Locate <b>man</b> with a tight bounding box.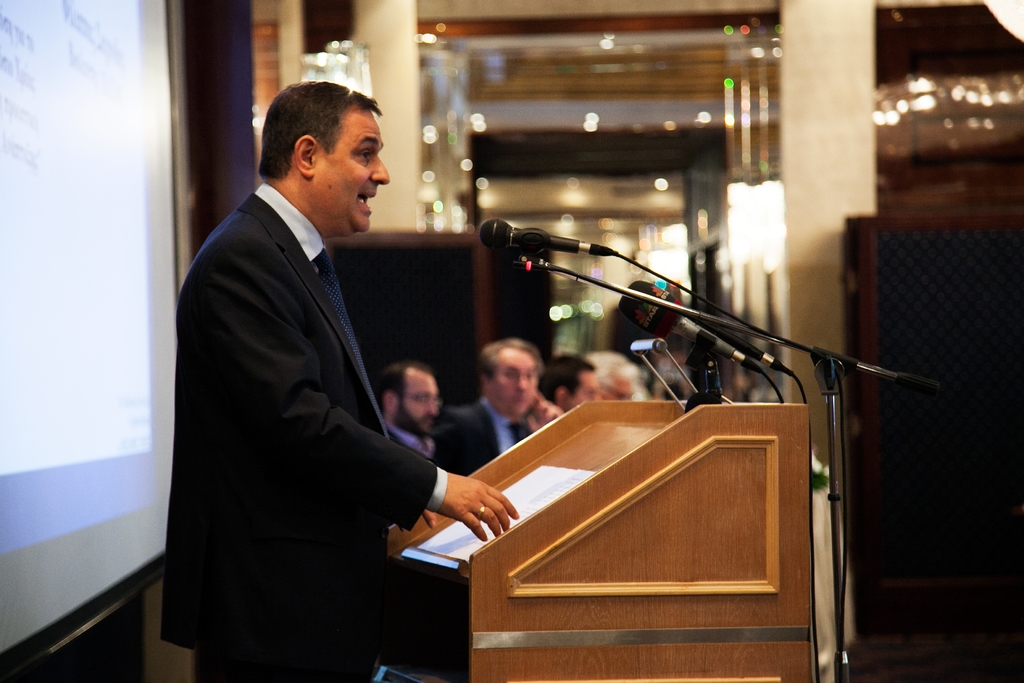
x1=544, y1=346, x2=601, y2=420.
